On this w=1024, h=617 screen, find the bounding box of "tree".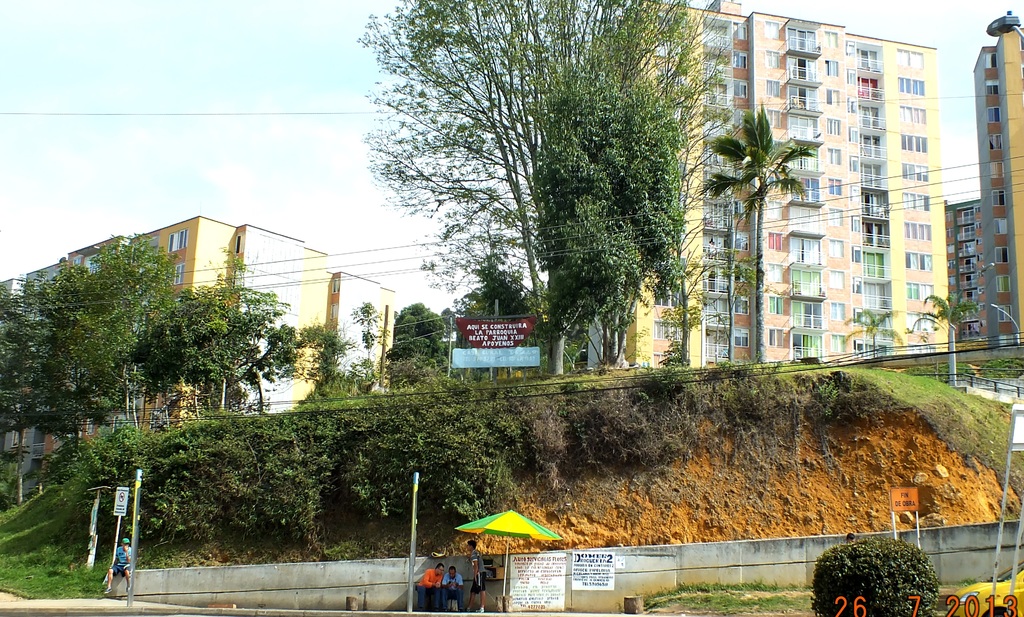
Bounding box: [x1=193, y1=418, x2=345, y2=539].
